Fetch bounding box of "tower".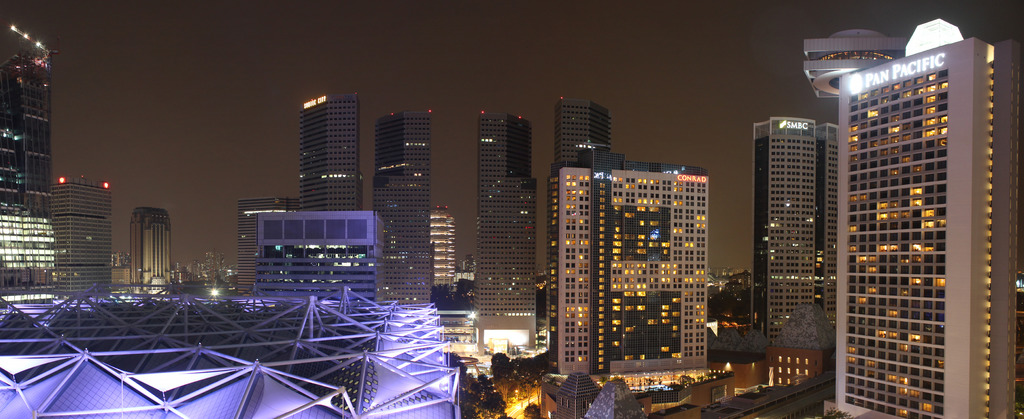
Bbox: (471,107,527,316).
